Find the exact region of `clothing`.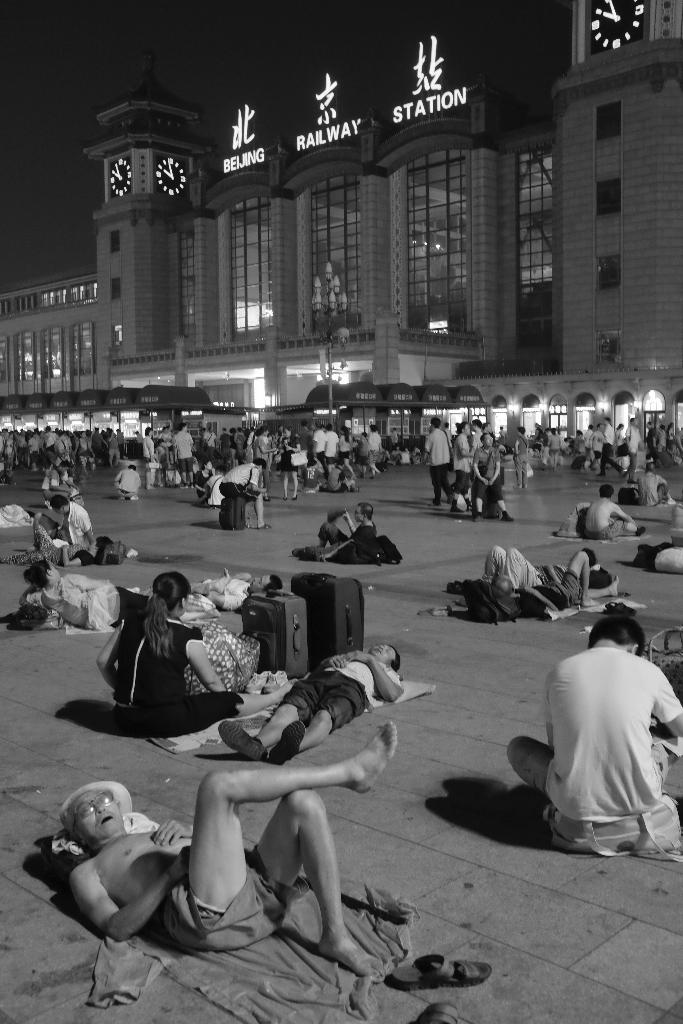
Exact region: [left=422, top=428, right=455, bottom=504].
